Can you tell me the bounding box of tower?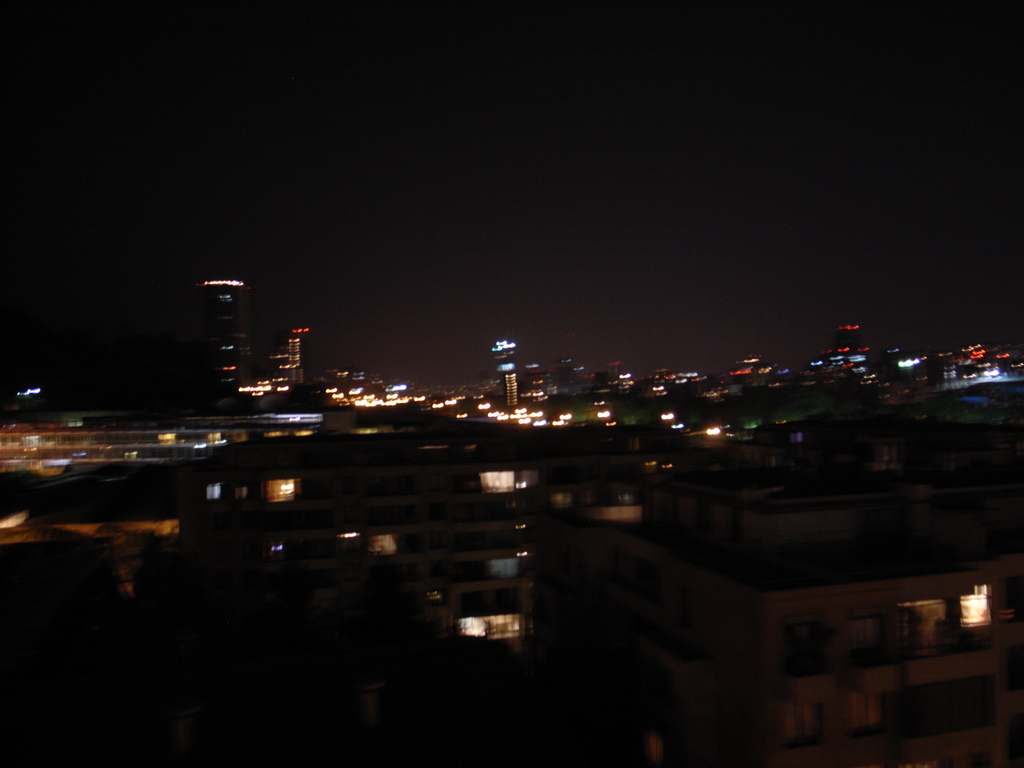
[170, 254, 269, 430].
